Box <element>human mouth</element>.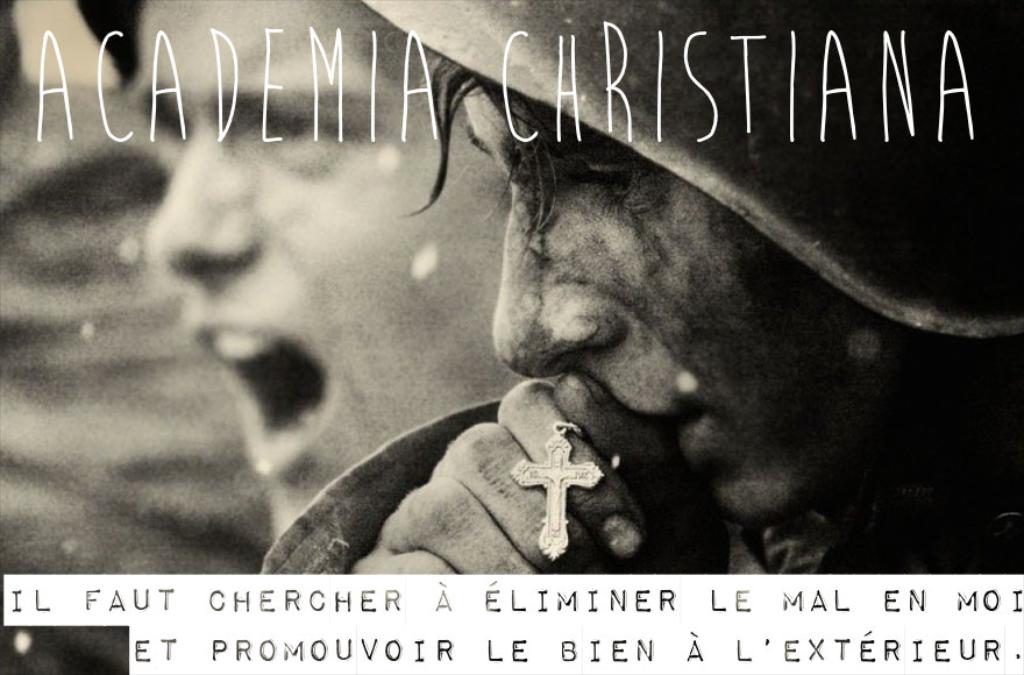
bbox=(192, 318, 330, 475).
